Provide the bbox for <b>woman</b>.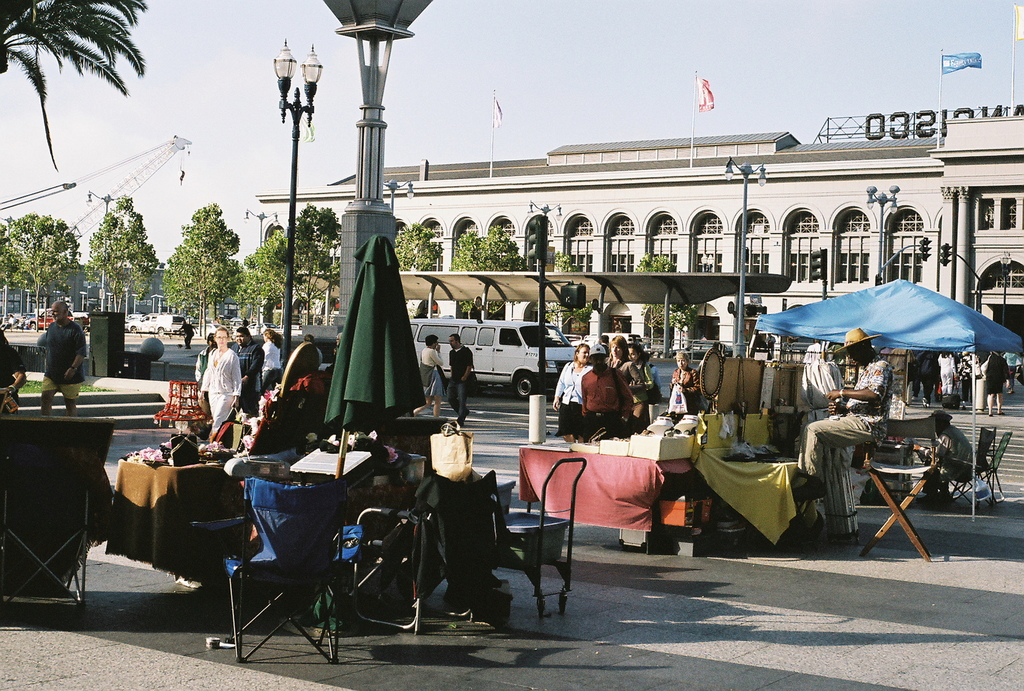
{"left": 300, "top": 332, "right": 329, "bottom": 379}.
